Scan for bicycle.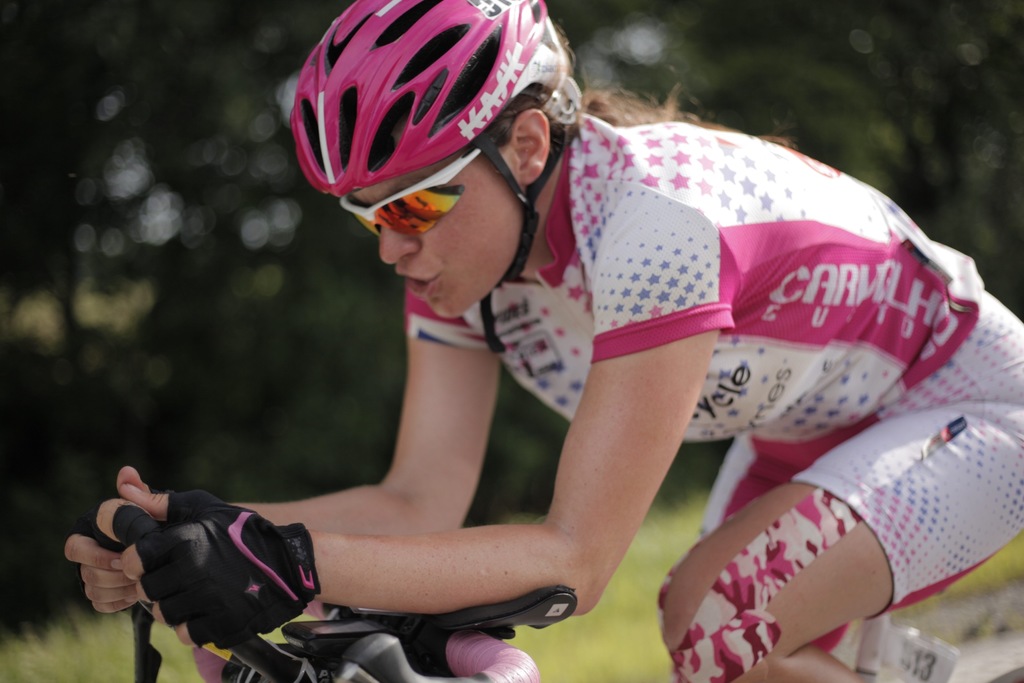
Scan result: 88,489,1023,682.
